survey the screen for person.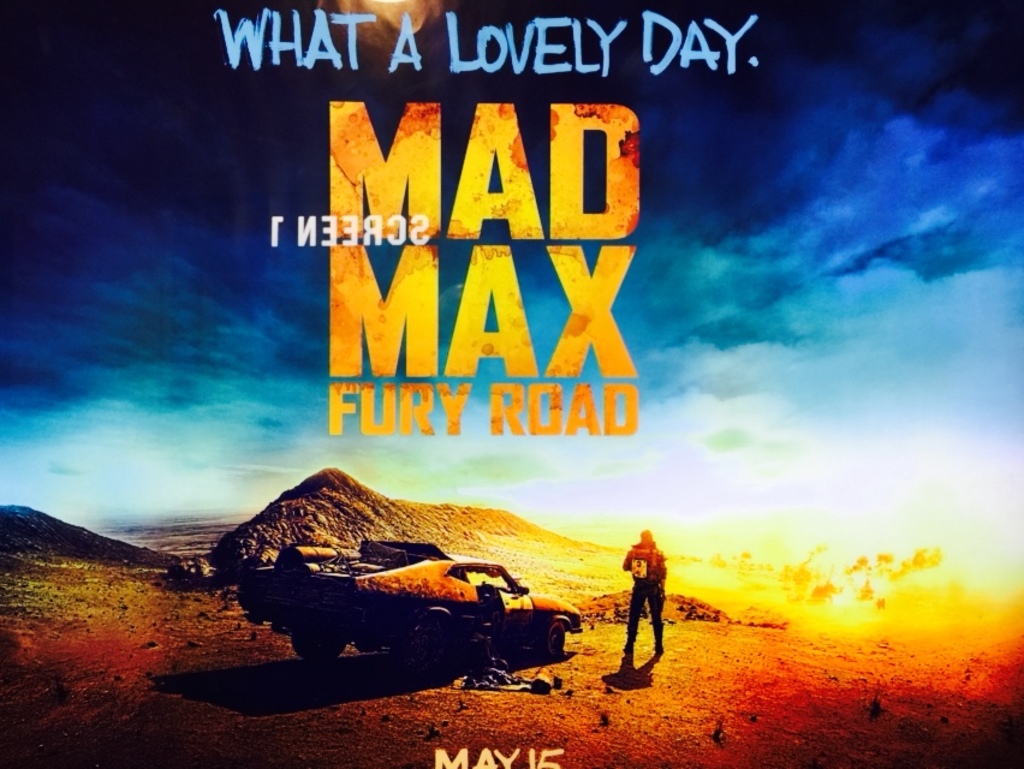
Survey found: select_region(618, 525, 678, 673).
